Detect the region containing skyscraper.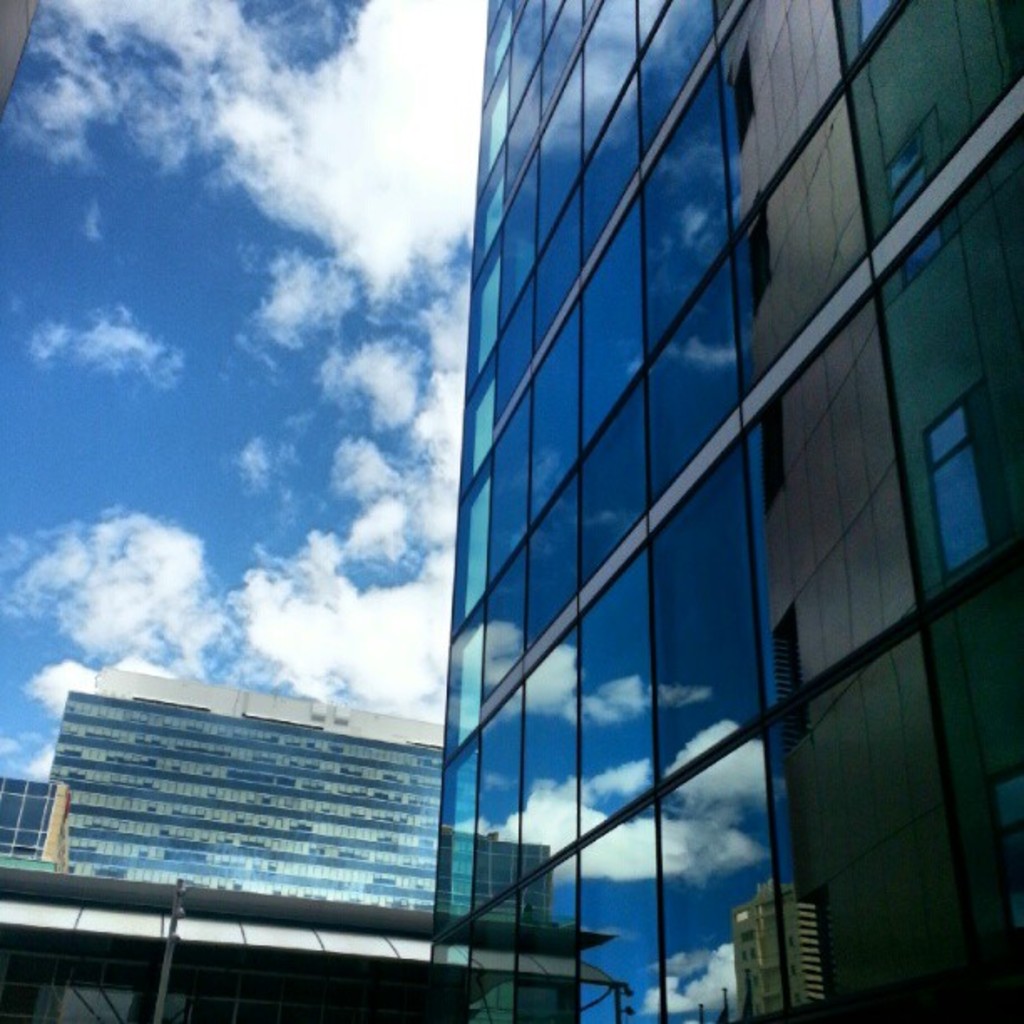
detection(375, 0, 1009, 1011).
